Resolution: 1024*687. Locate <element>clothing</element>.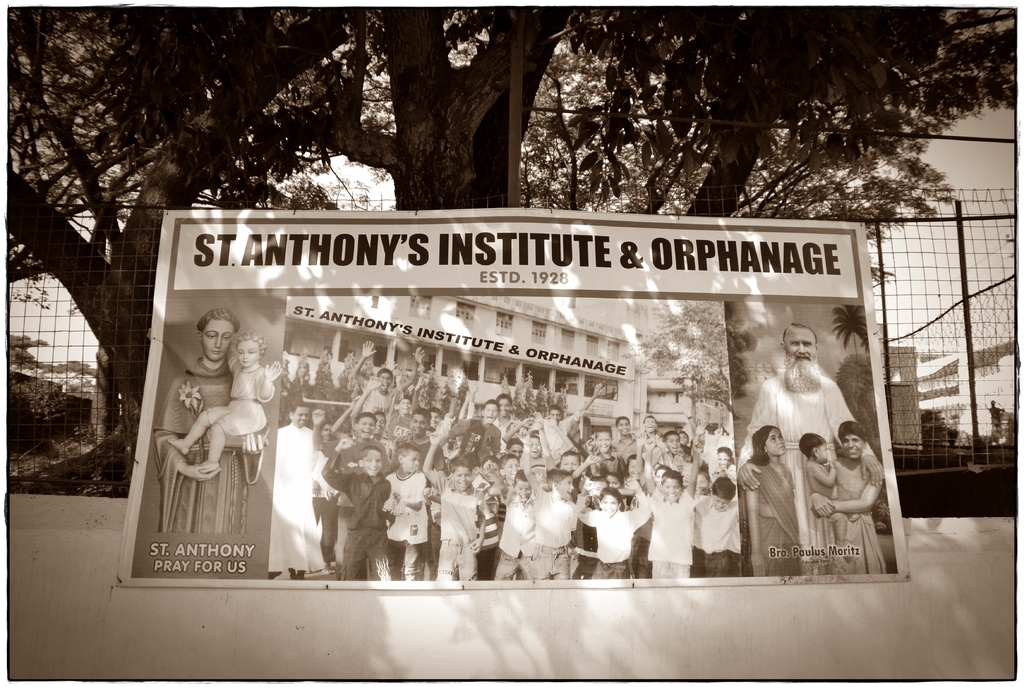
(x1=317, y1=454, x2=390, y2=580).
